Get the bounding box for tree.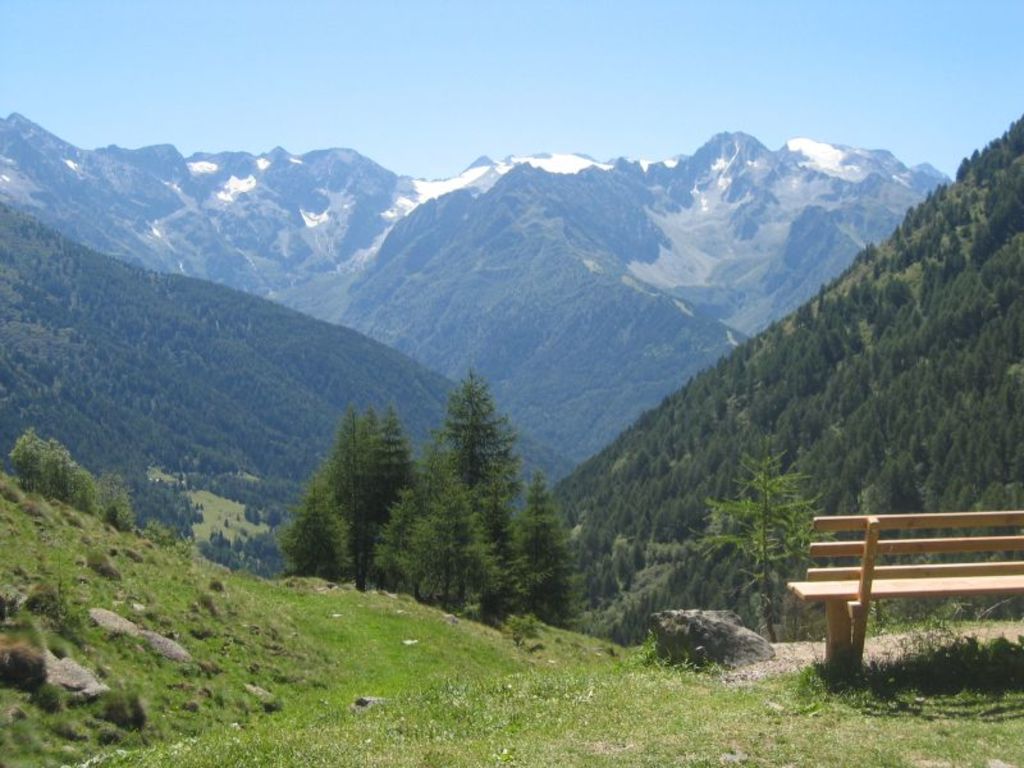
[x1=698, y1=434, x2=823, y2=626].
